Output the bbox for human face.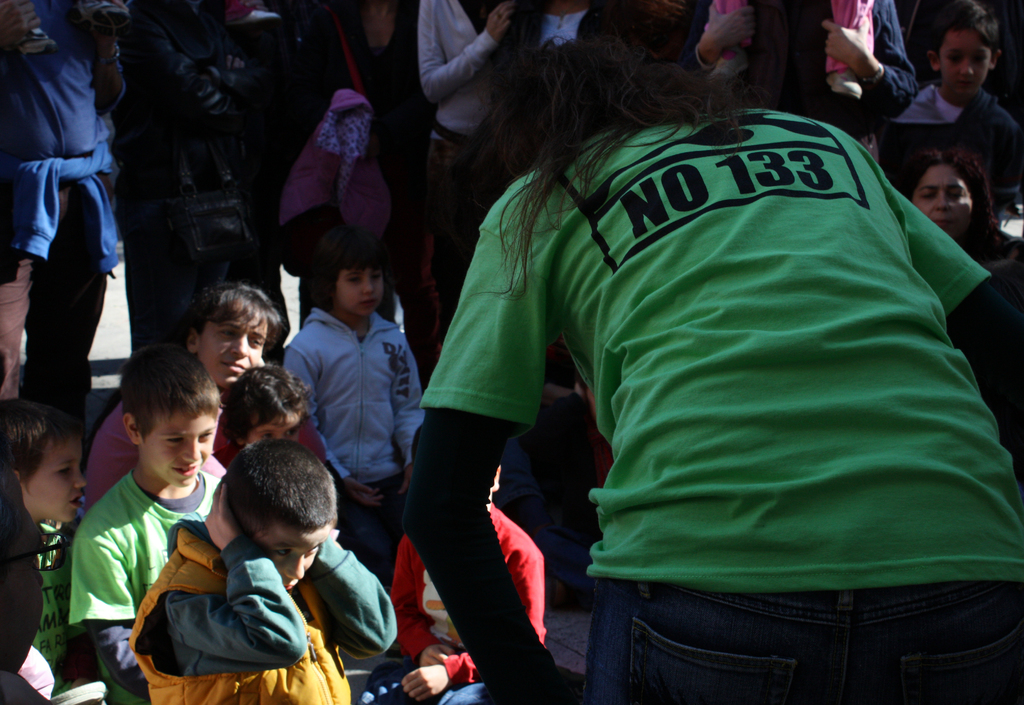
<region>911, 170, 979, 230</region>.
